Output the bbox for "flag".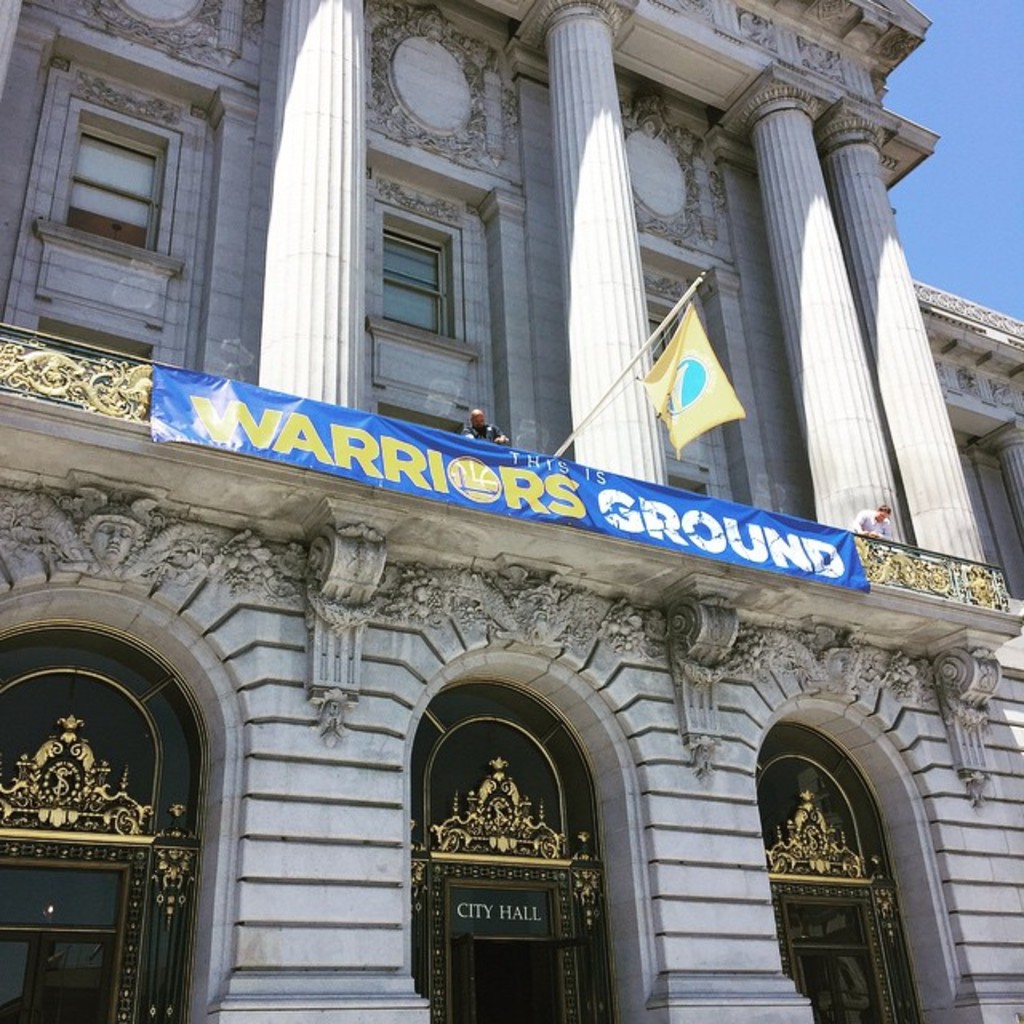
651 280 744 470.
